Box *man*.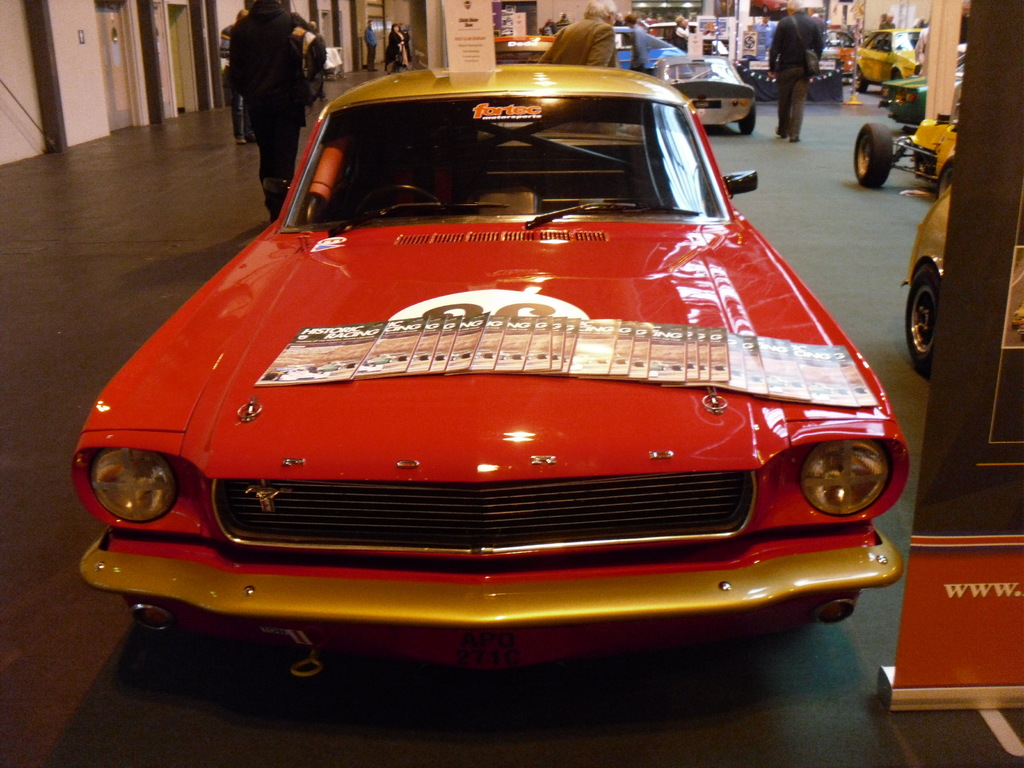
x1=771 y1=0 x2=830 y2=147.
